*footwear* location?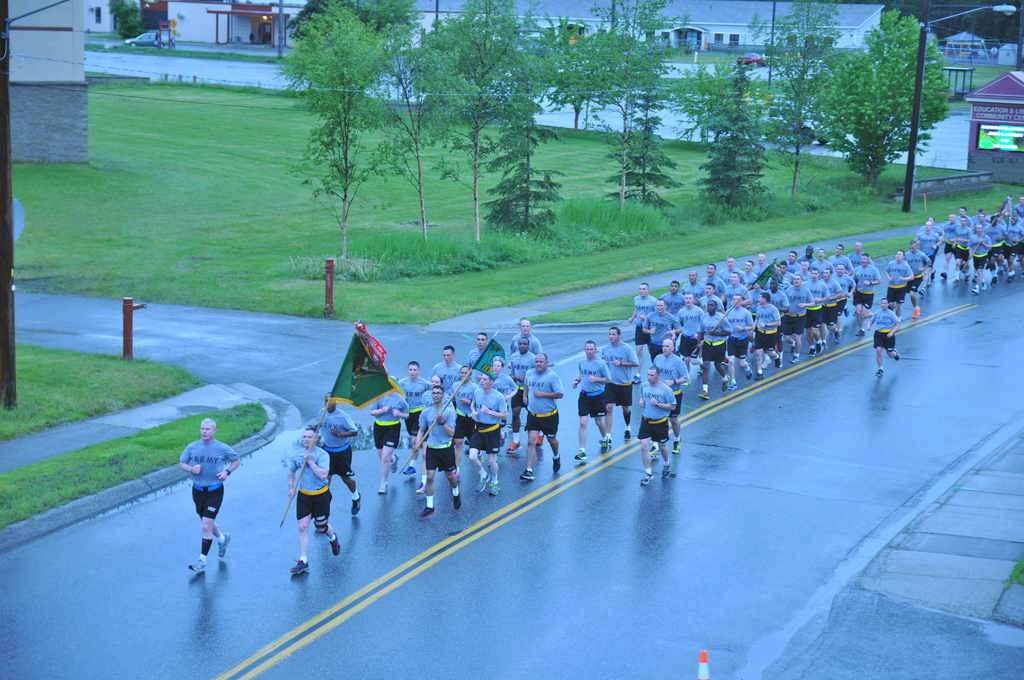
[x1=973, y1=287, x2=978, y2=291]
